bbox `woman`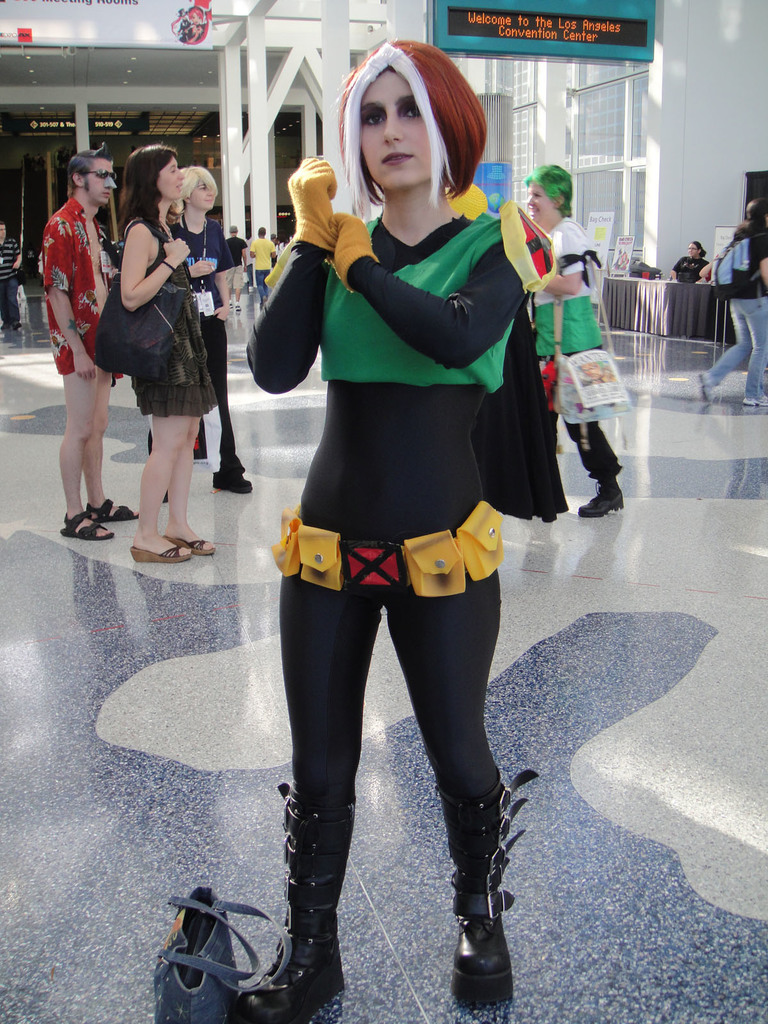
[x1=228, y1=36, x2=574, y2=1023]
